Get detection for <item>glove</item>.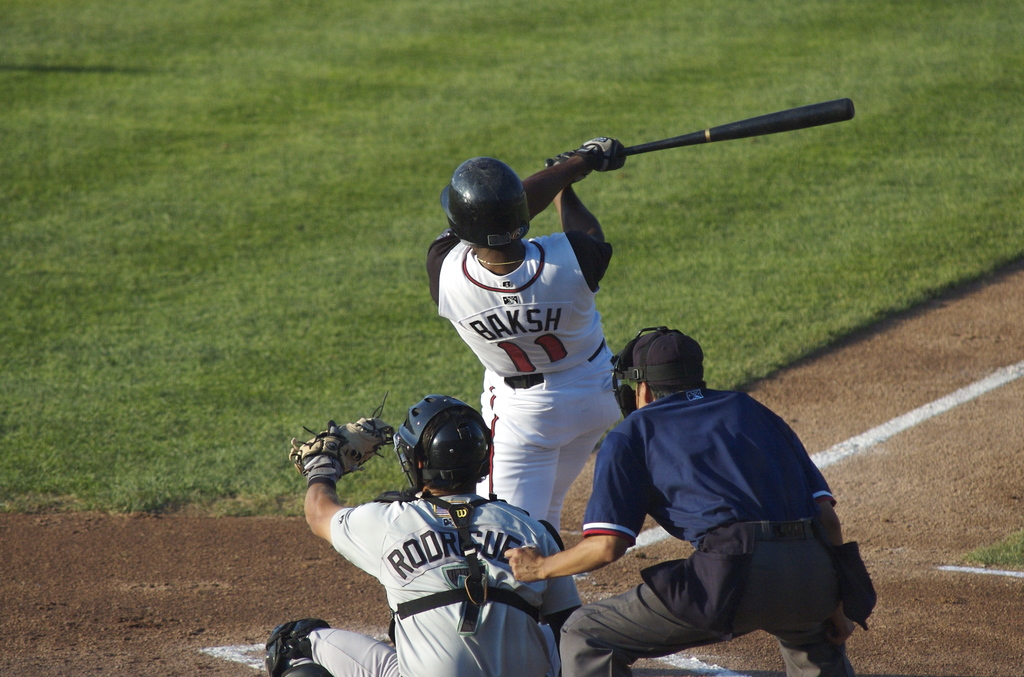
Detection: [left=573, top=135, right=626, bottom=173].
